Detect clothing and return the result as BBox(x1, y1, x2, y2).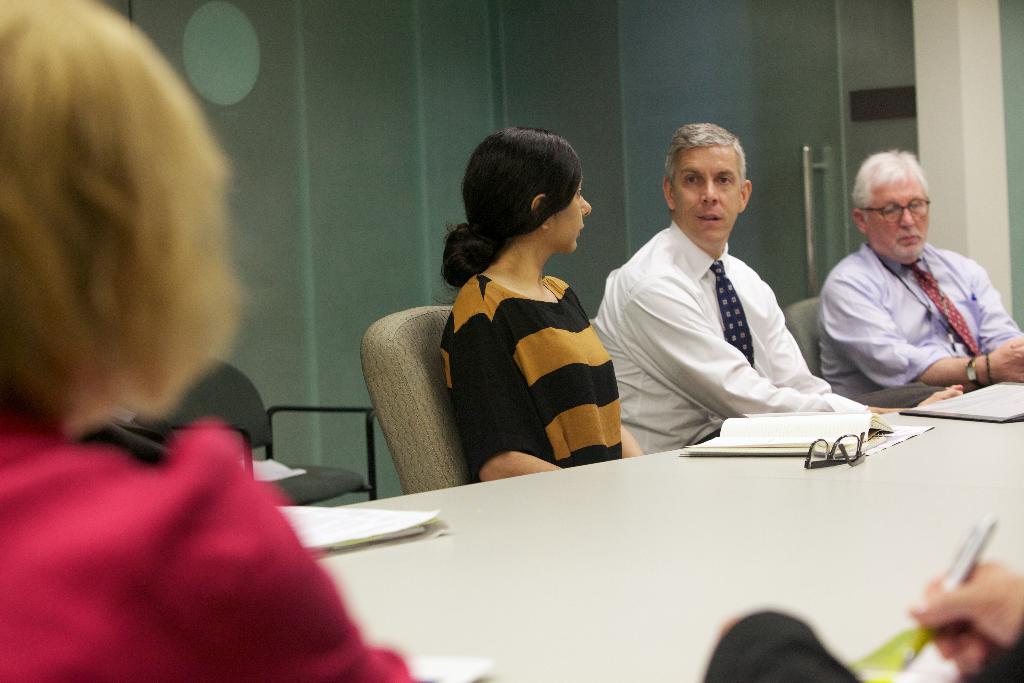
BBox(821, 240, 1023, 403).
